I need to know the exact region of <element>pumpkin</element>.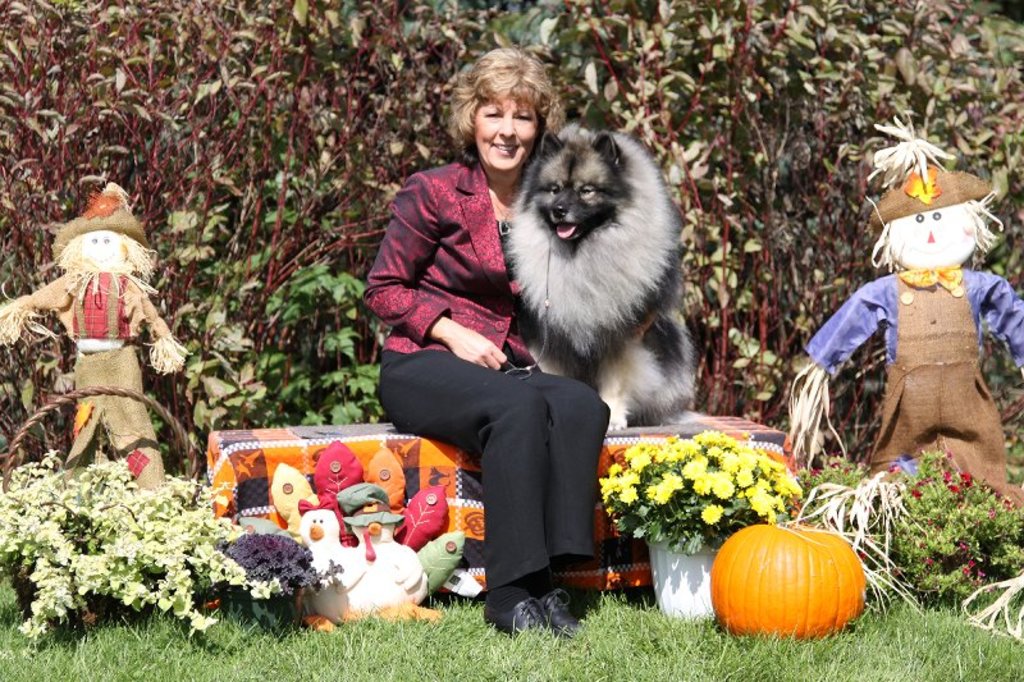
Region: bbox(713, 517, 872, 641).
